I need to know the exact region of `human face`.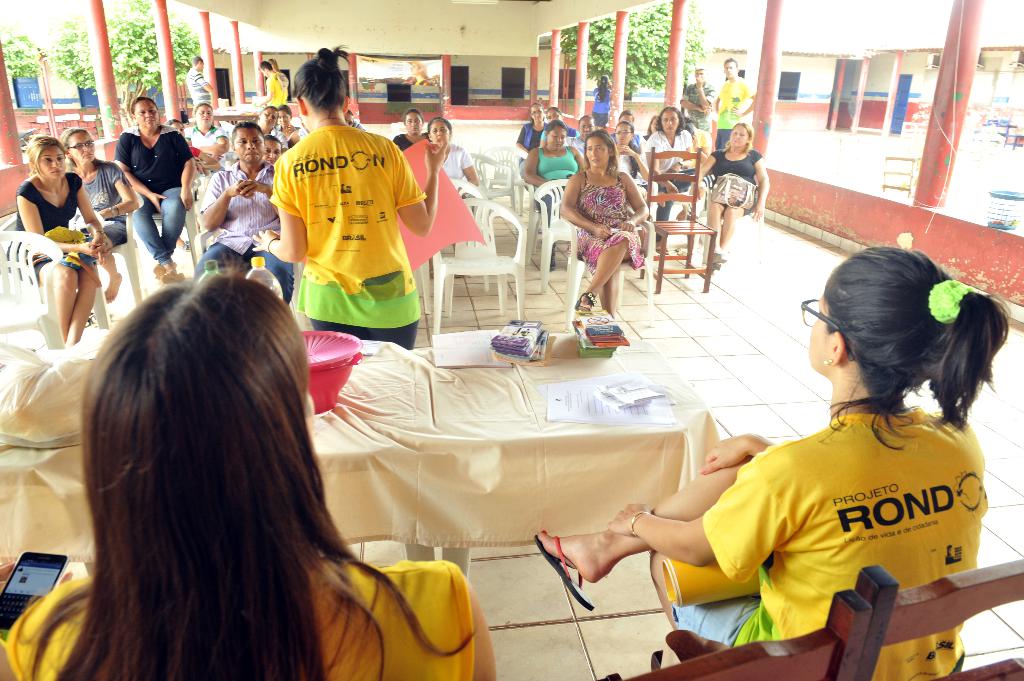
Region: x1=234 y1=124 x2=266 y2=166.
